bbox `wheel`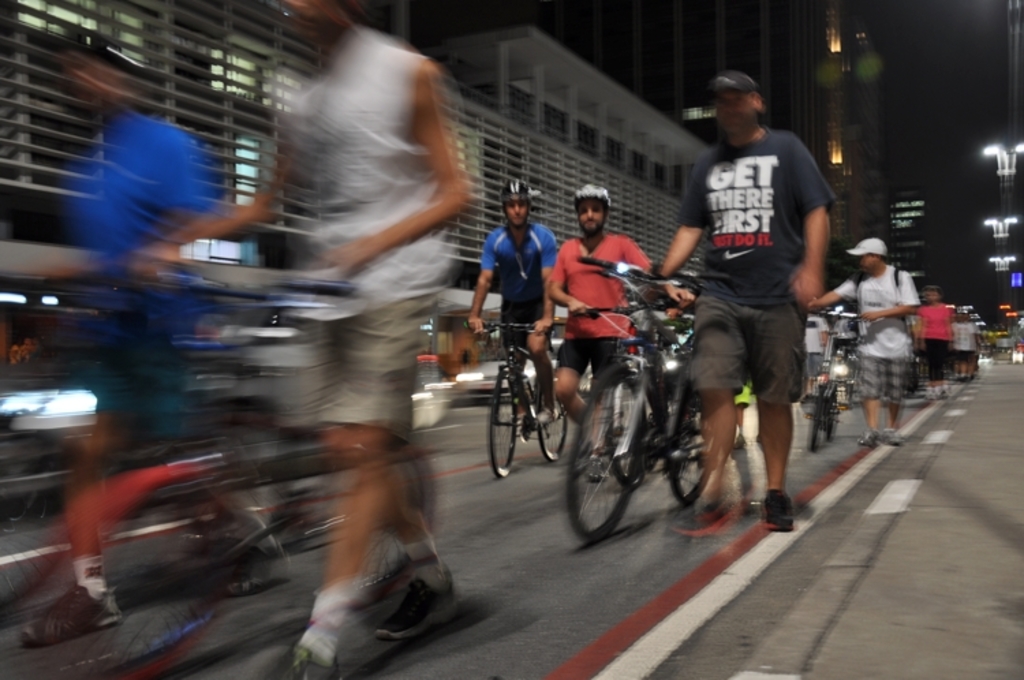
<bbox>674, 407, 703, 498</bbox>
